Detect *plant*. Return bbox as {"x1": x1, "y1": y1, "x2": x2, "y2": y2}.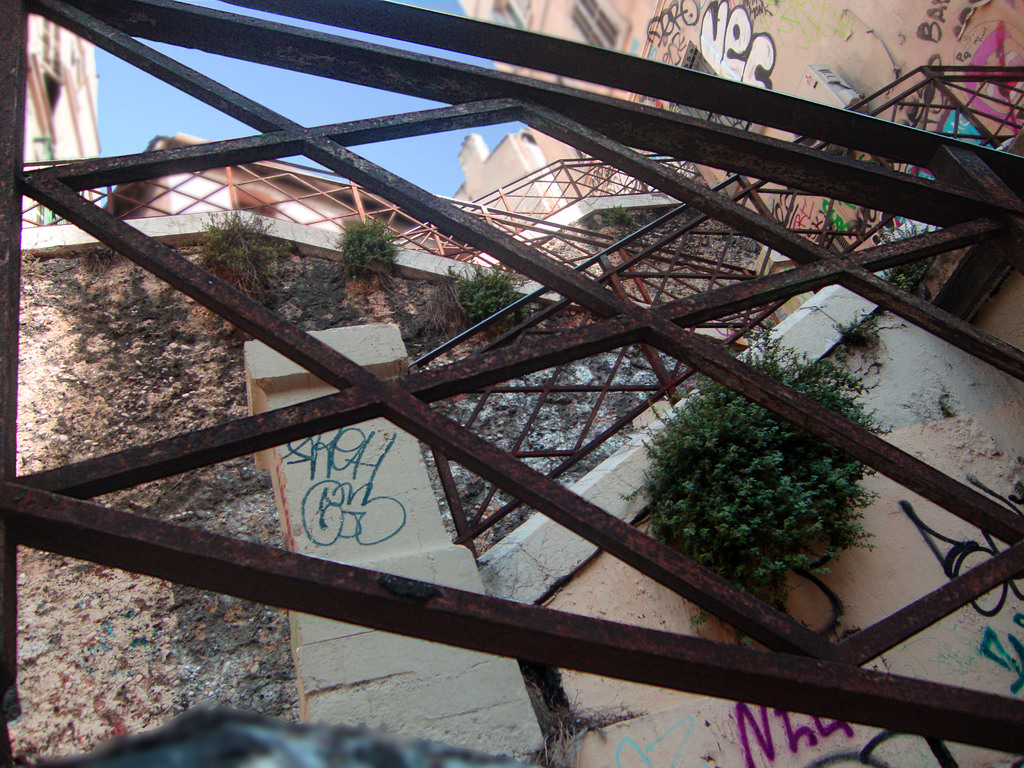
{"x1": 600, "y1": 202, "x2": 634, "y2": 230}.
